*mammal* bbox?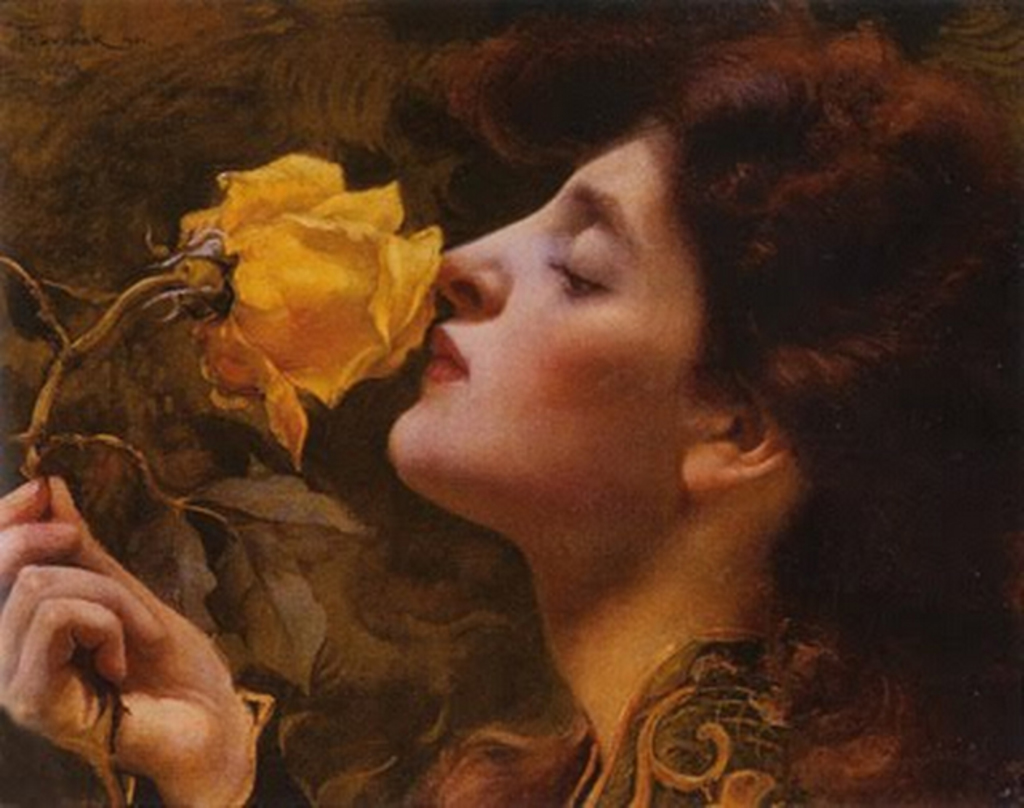
bbox=(0, 10, 1022, 806)
